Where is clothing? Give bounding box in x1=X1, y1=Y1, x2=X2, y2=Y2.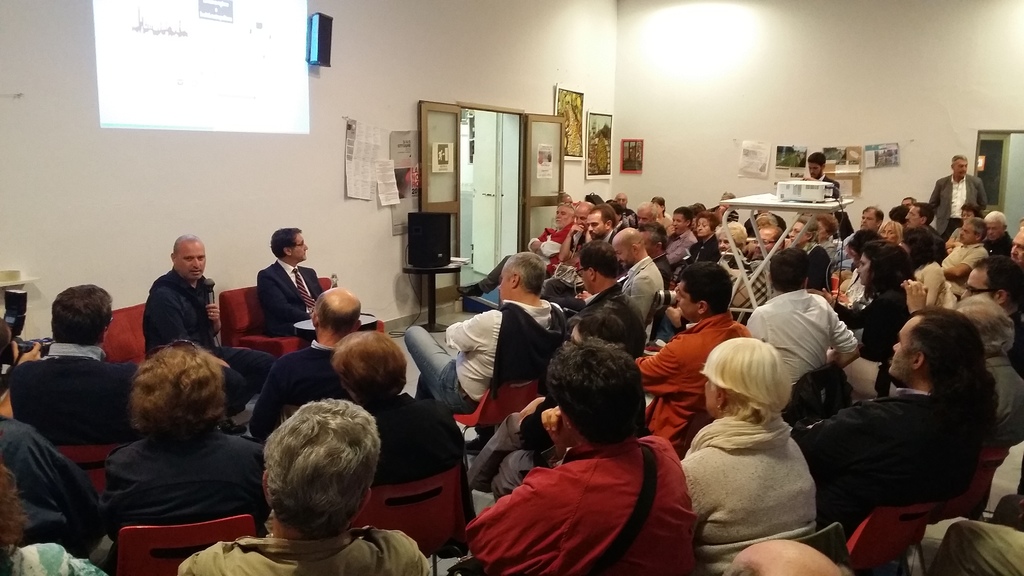
x1=980, y1=352, x2=1023, y2=452.
